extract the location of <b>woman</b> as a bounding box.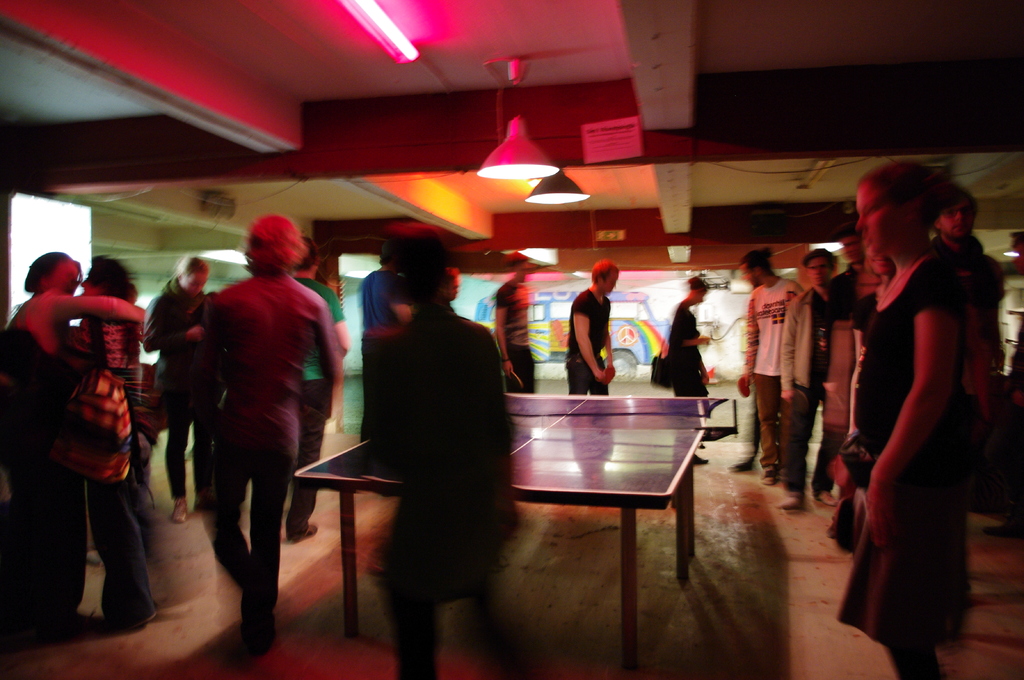
pyautogui.locateOnScreen(833, 157, 982, 660).
